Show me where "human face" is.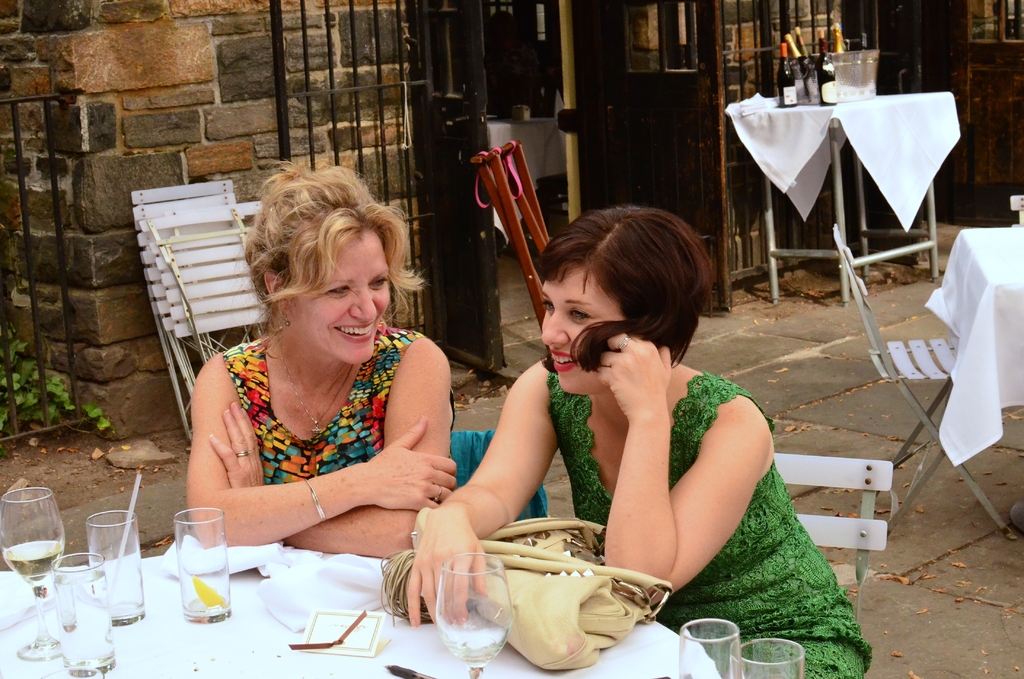
"human face" is at select_region(293, 231, 391, 366).
